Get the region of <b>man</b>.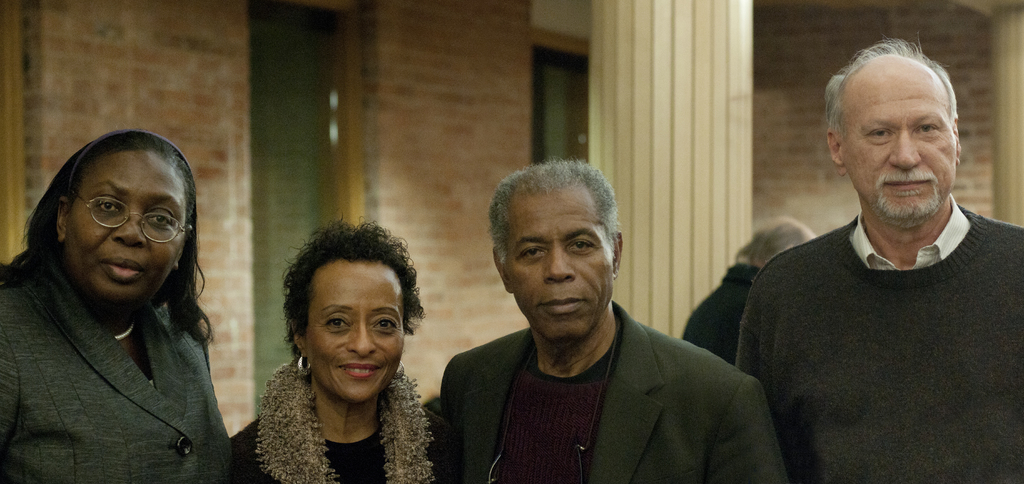
(x1=732, y1=32, x2=1023, y2=483).
